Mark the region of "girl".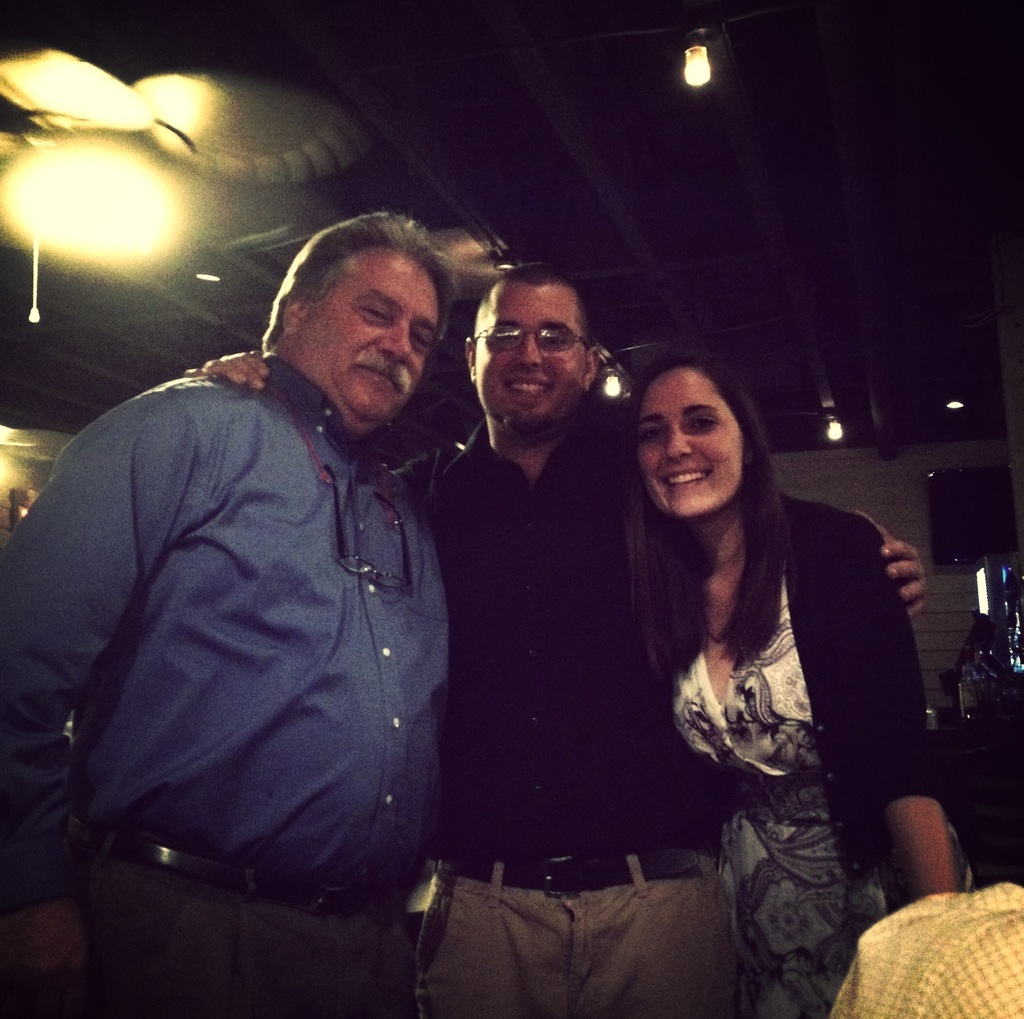
Region: (x1=630, y1=379, x2=961, y2=1018).
